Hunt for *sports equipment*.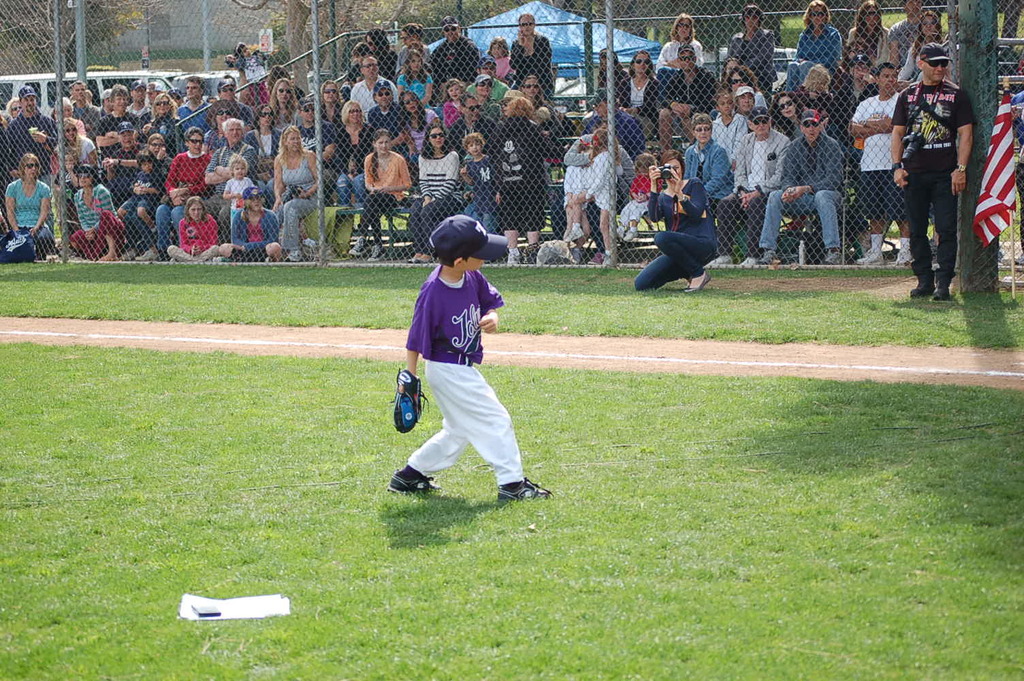
Hunted down at [x1=389, y1=475, x2=436, y2=492].
